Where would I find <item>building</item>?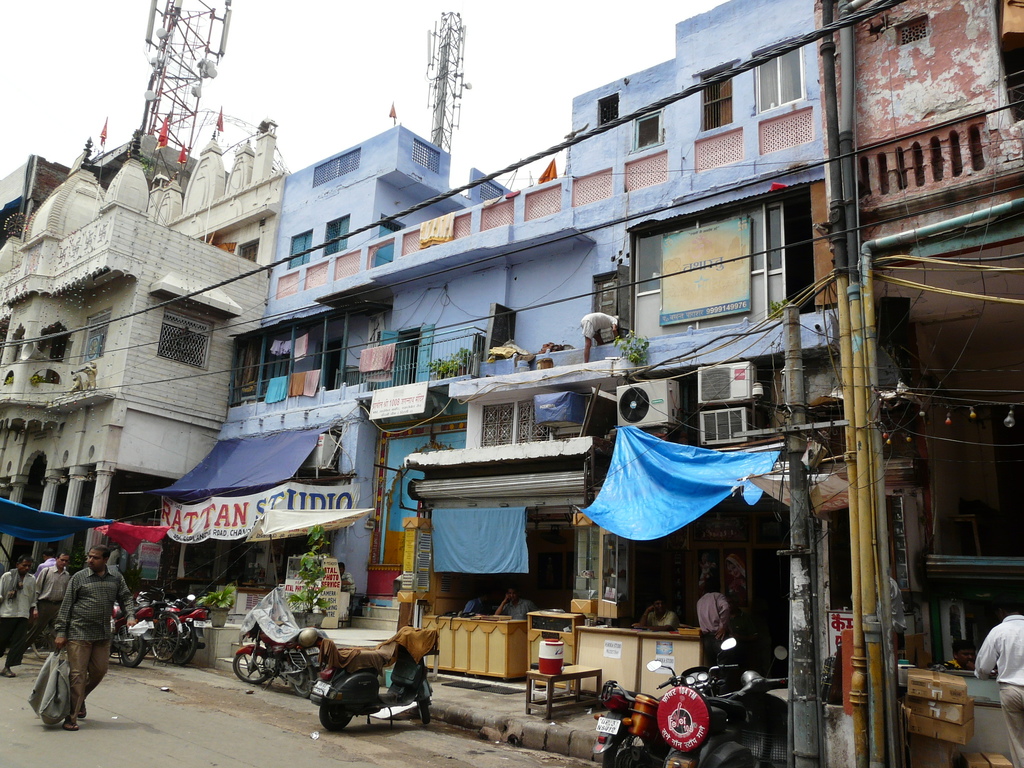
At detection(830, 0, 1023, 767).
